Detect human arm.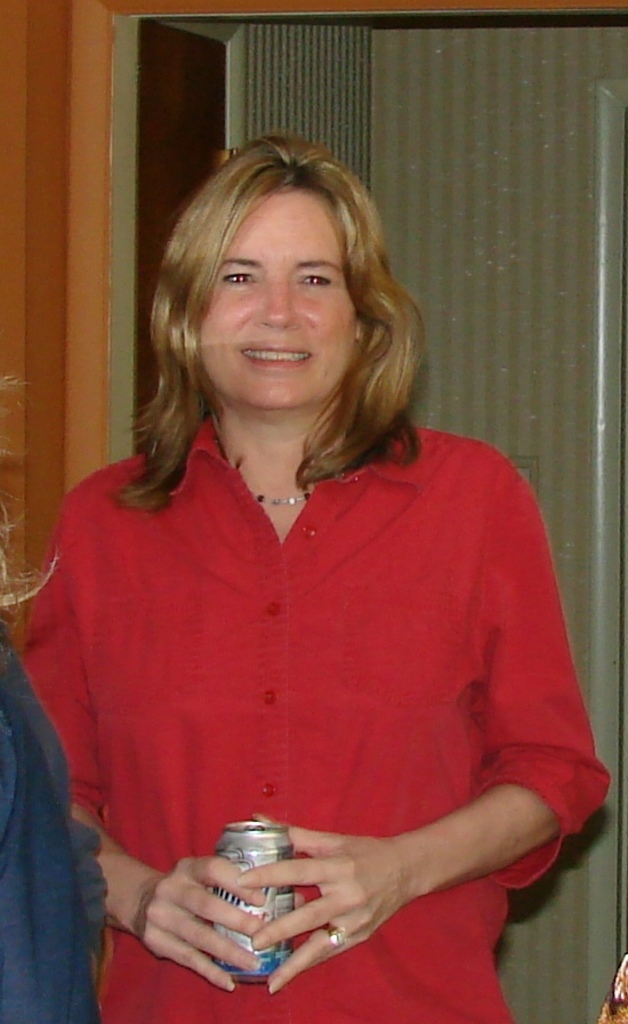
Detected at Rect(7, 485, 285, 999).
